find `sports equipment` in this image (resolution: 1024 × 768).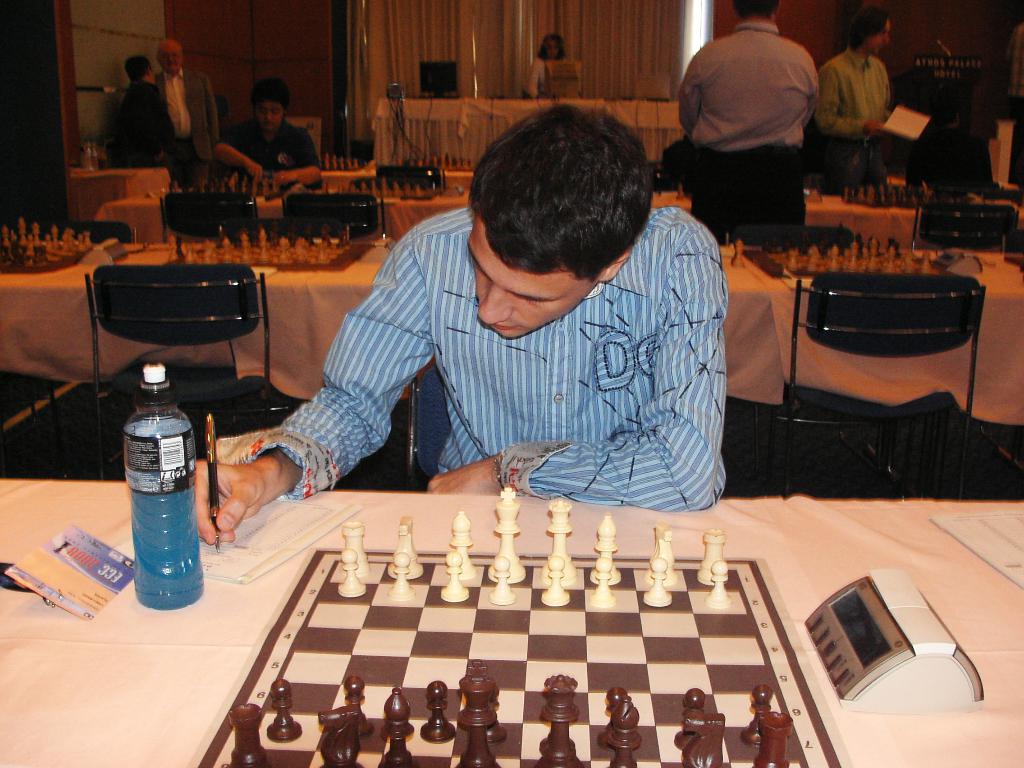
(164, 175, 289, 211).
